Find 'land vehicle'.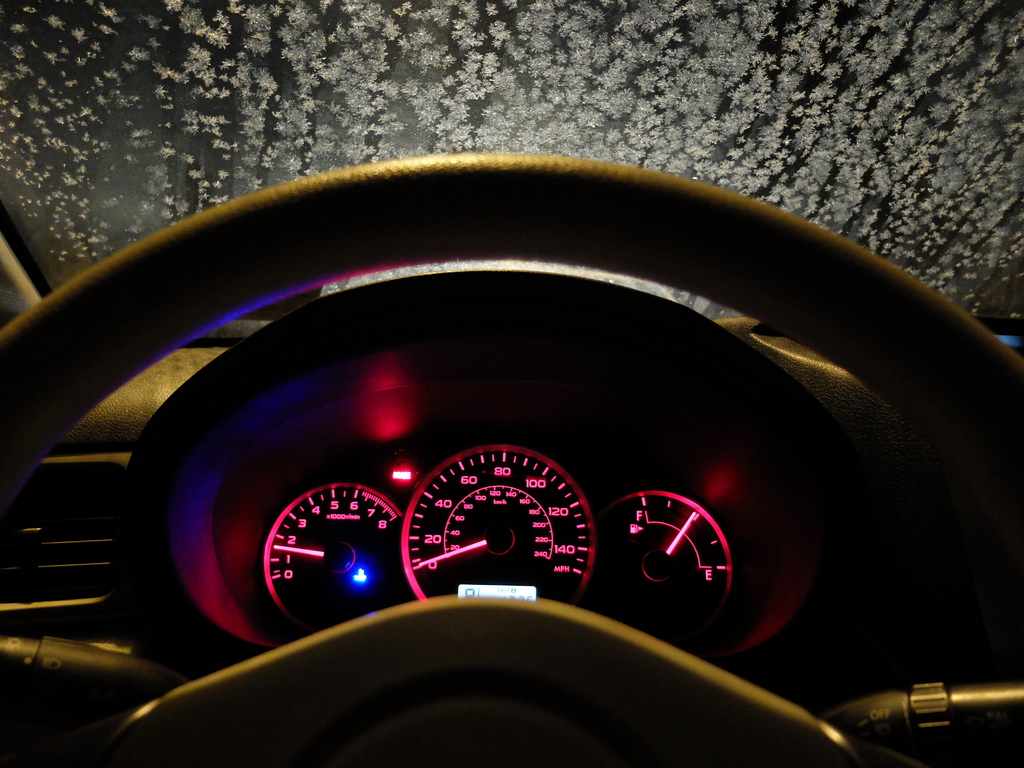
0 99 1023 767.
